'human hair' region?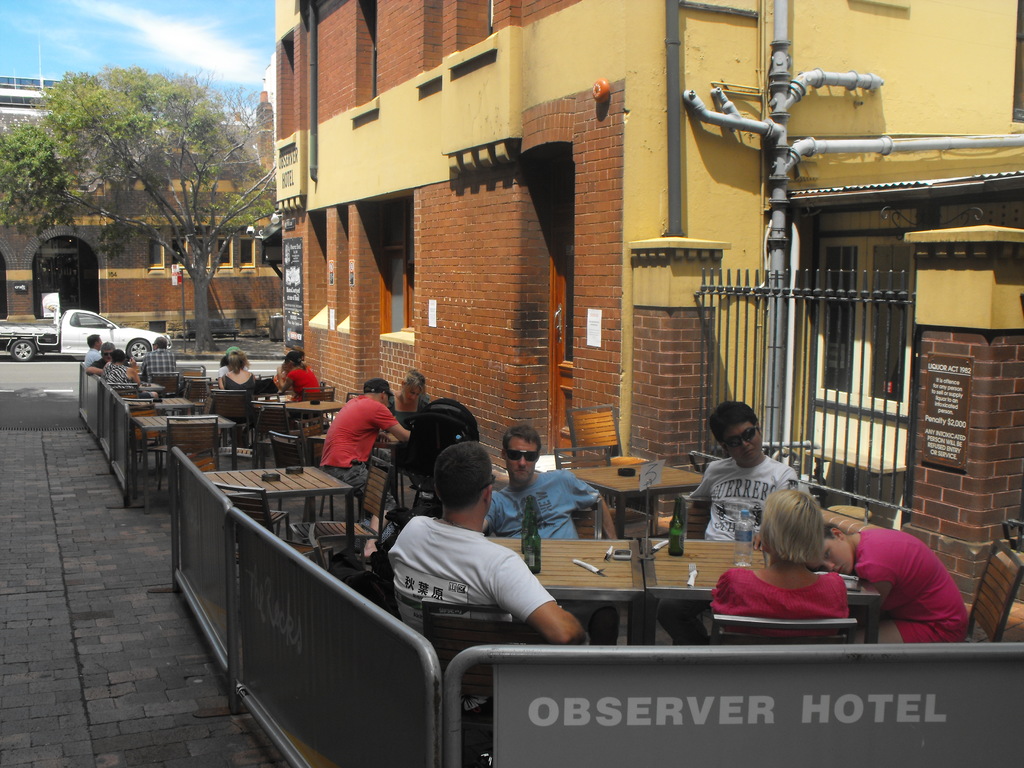
bbox=[288, 356, 310, 371]
